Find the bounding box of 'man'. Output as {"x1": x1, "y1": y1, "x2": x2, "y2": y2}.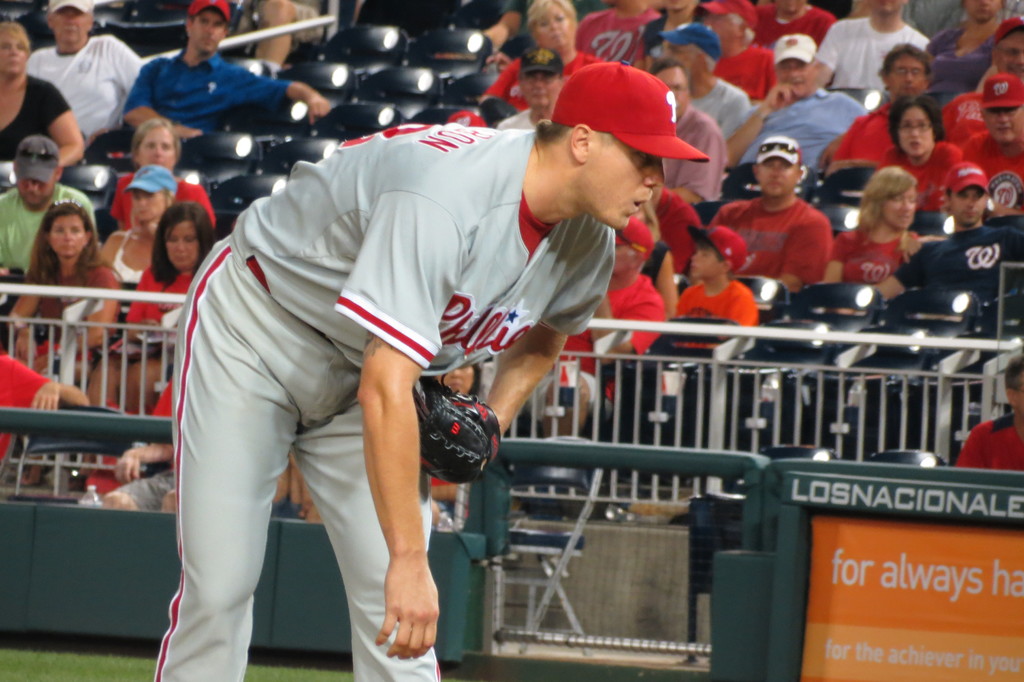
{"x1": 0, "y1": 351, "x2": 90, "y2": 464}.
